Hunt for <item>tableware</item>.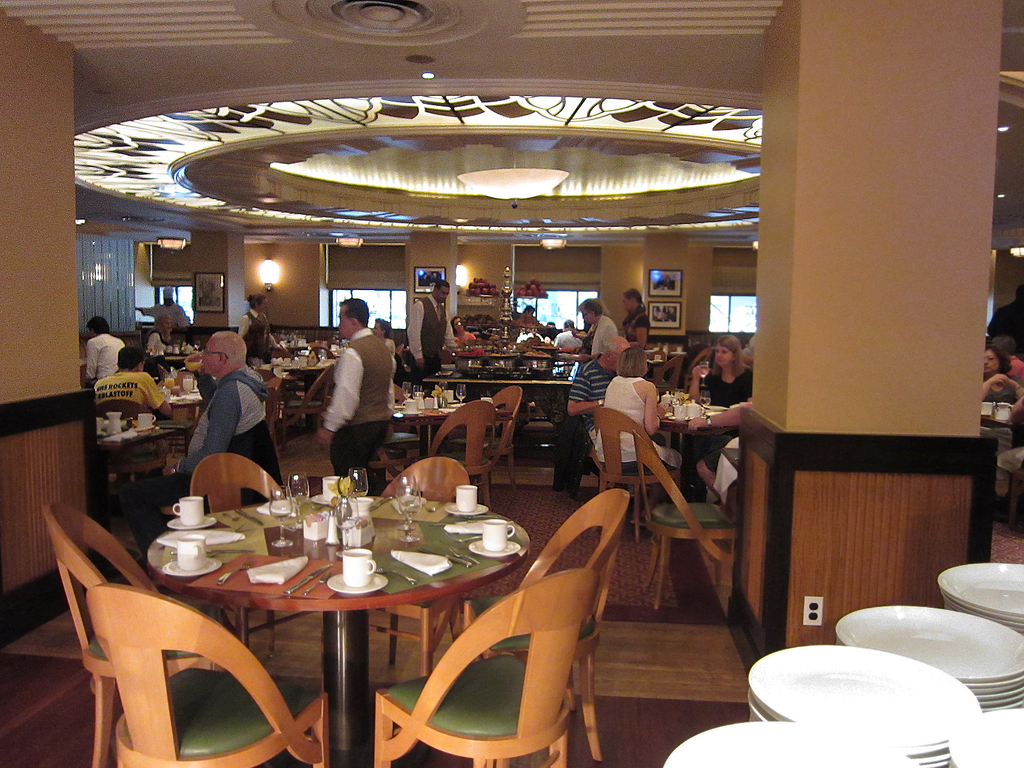
Hunted down at 264, 486, 298, 551.
